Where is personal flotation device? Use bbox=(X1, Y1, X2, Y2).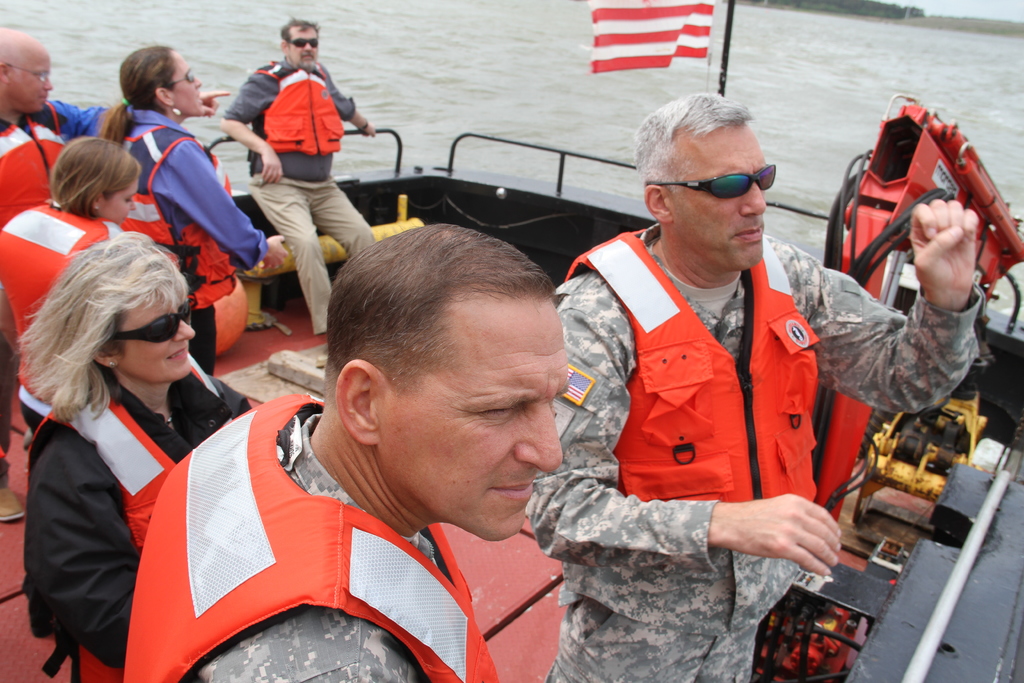
bbox=(243, 45, 348, 157).
